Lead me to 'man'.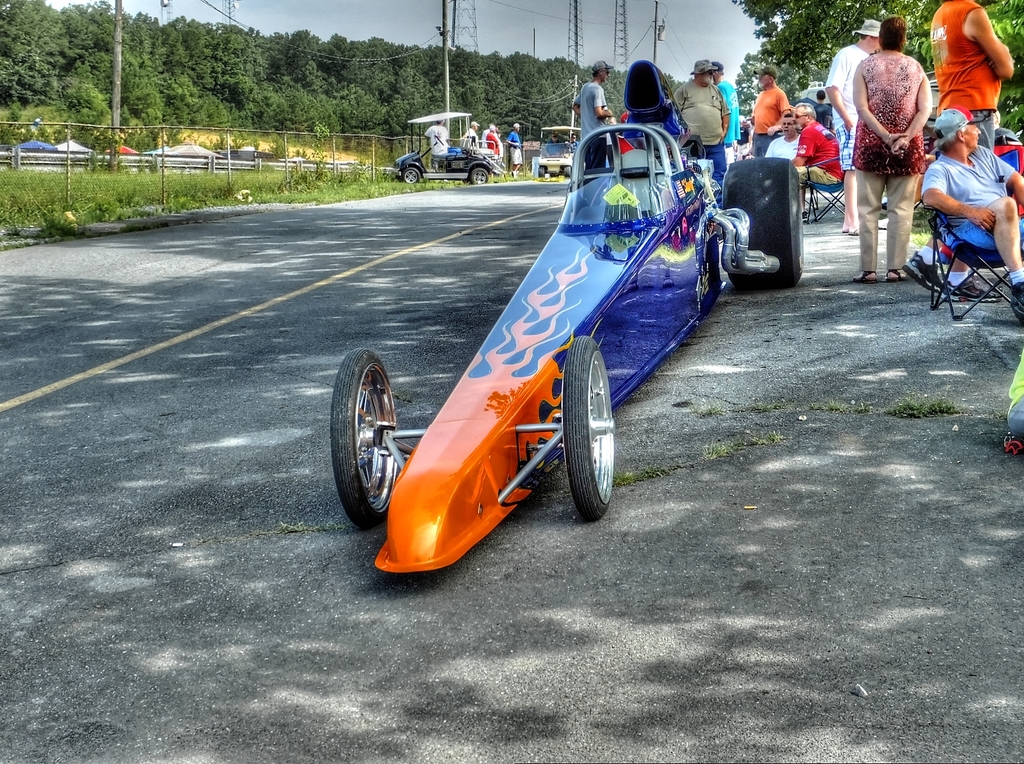
Lead to 482 121 501 153.
